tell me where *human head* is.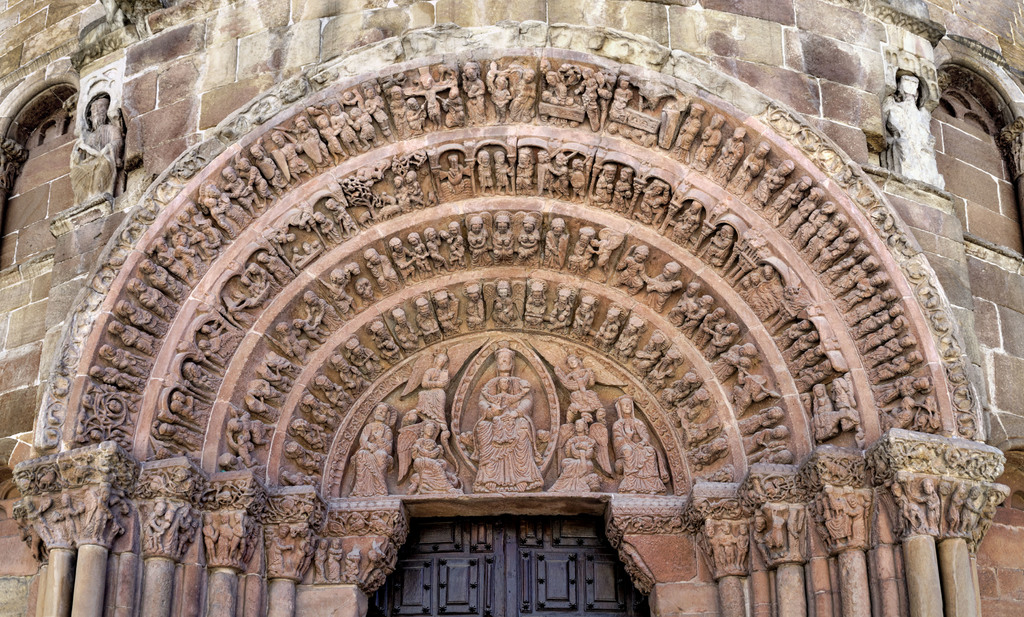
*human head* is at [x1=493, y1=350, x2=512, y2=375].
